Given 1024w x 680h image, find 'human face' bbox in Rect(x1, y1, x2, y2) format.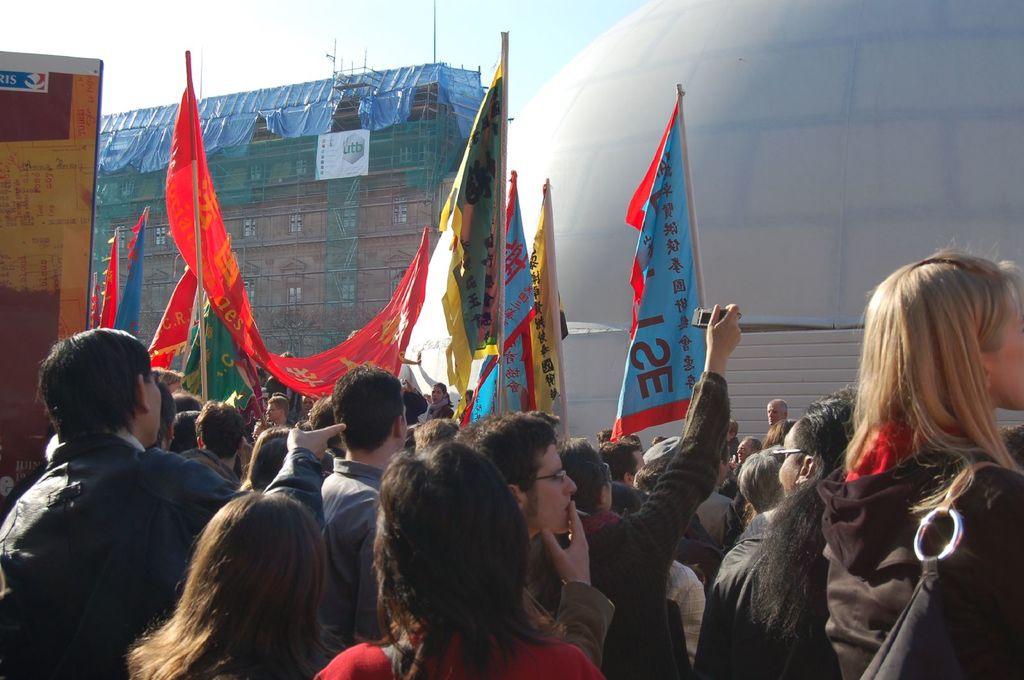
Rect(778, 423, 806, 491).
